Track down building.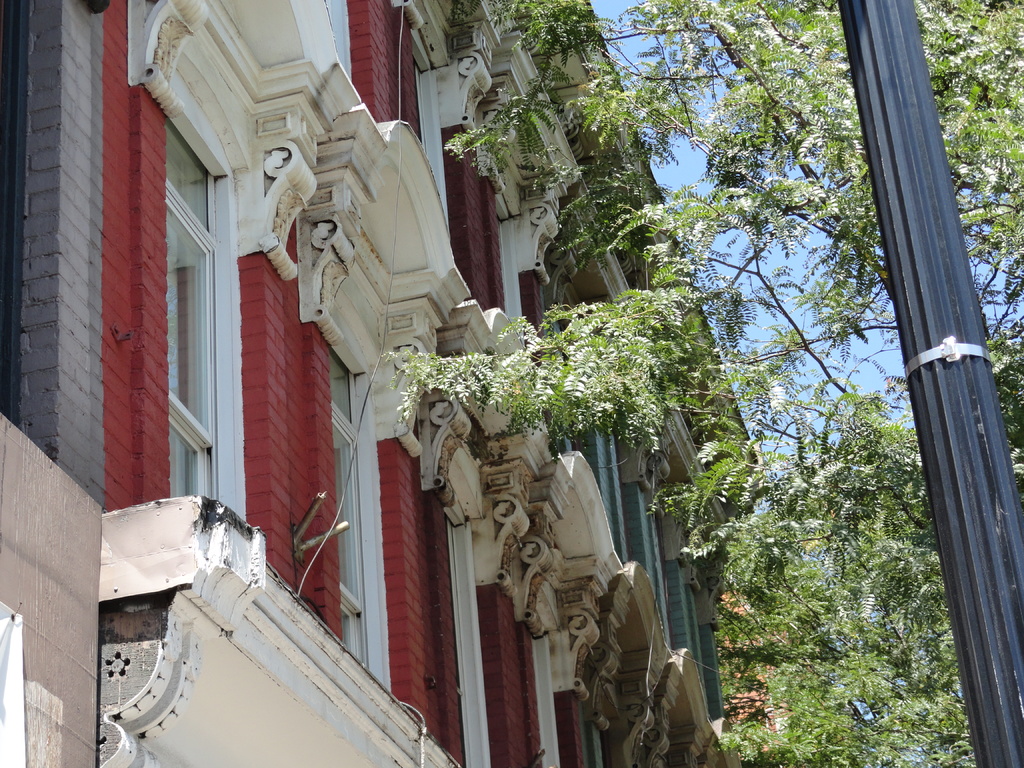
Tracked to <region>0, 0, 771, 767</region>.
